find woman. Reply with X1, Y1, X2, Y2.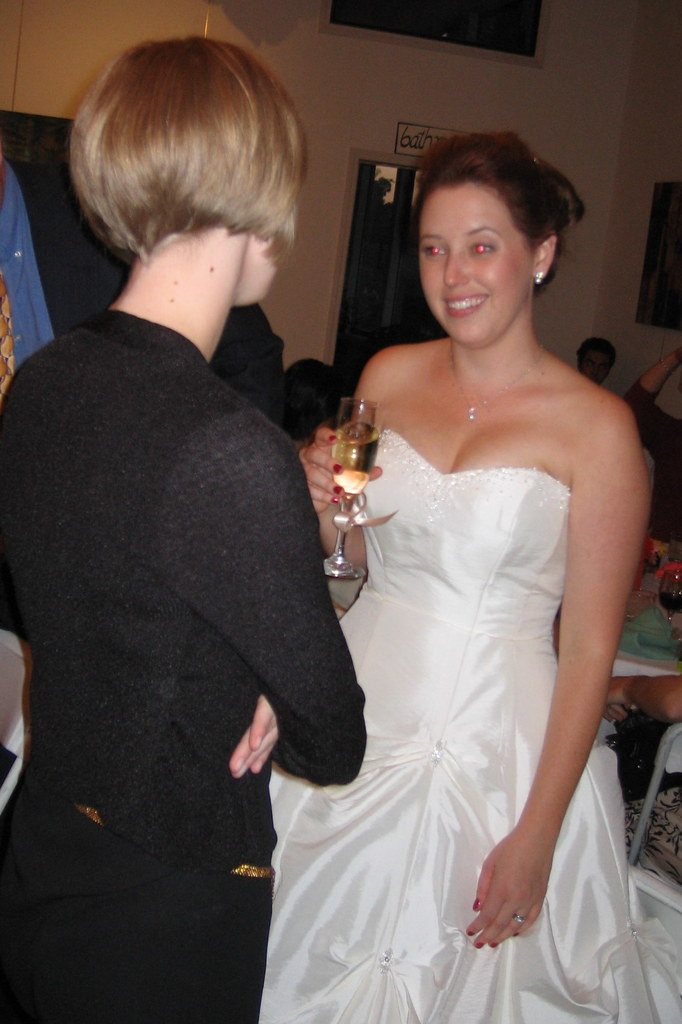
0, 41, 377, 1022.
